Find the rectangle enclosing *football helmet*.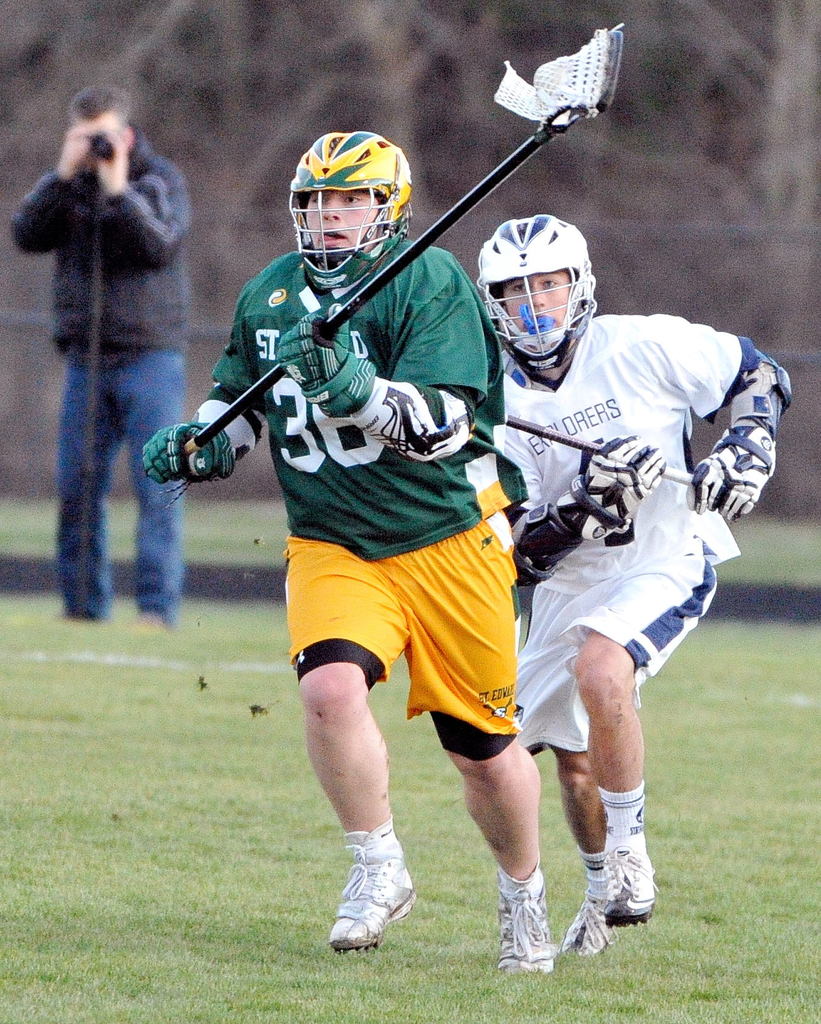
locate(476, 205, 595, 371).
